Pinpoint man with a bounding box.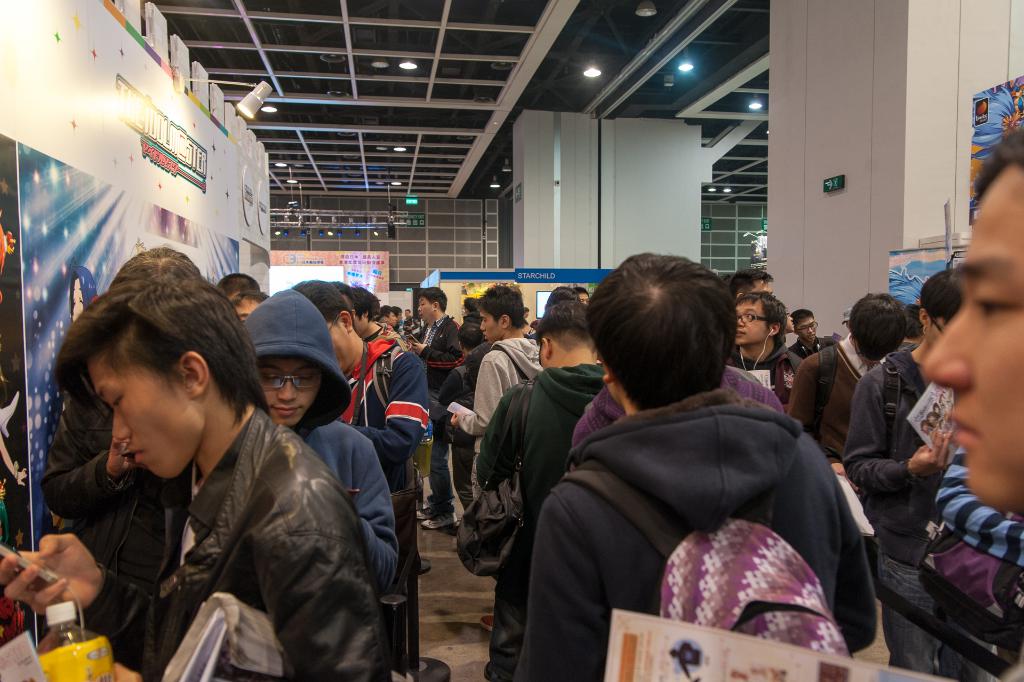
{"left": 475, "top": 298, "right": 607, "bottom": 681}.
